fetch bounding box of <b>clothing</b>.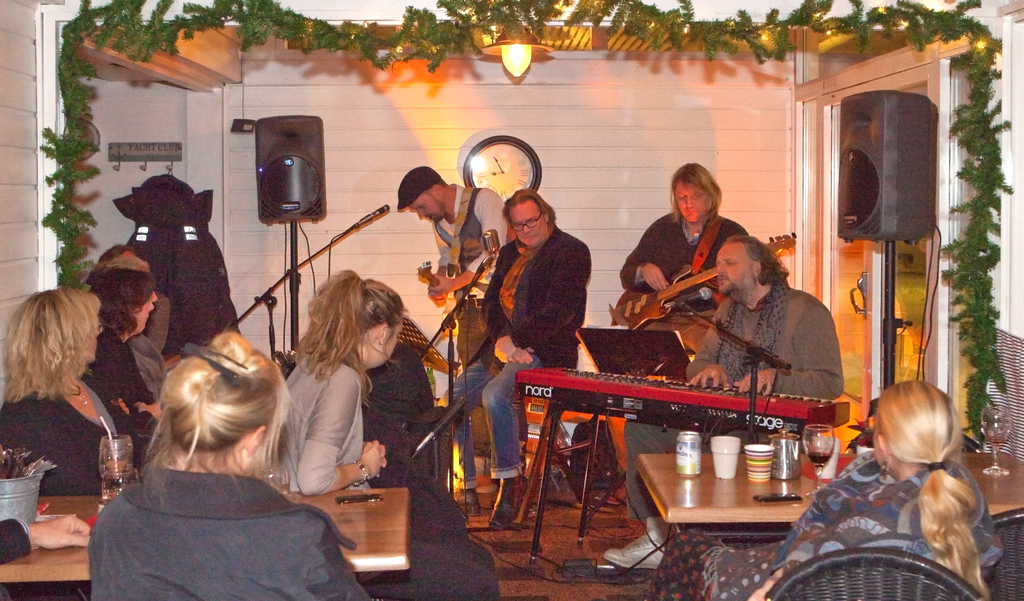
Bbox: crop(269, 335, 368, 500).
